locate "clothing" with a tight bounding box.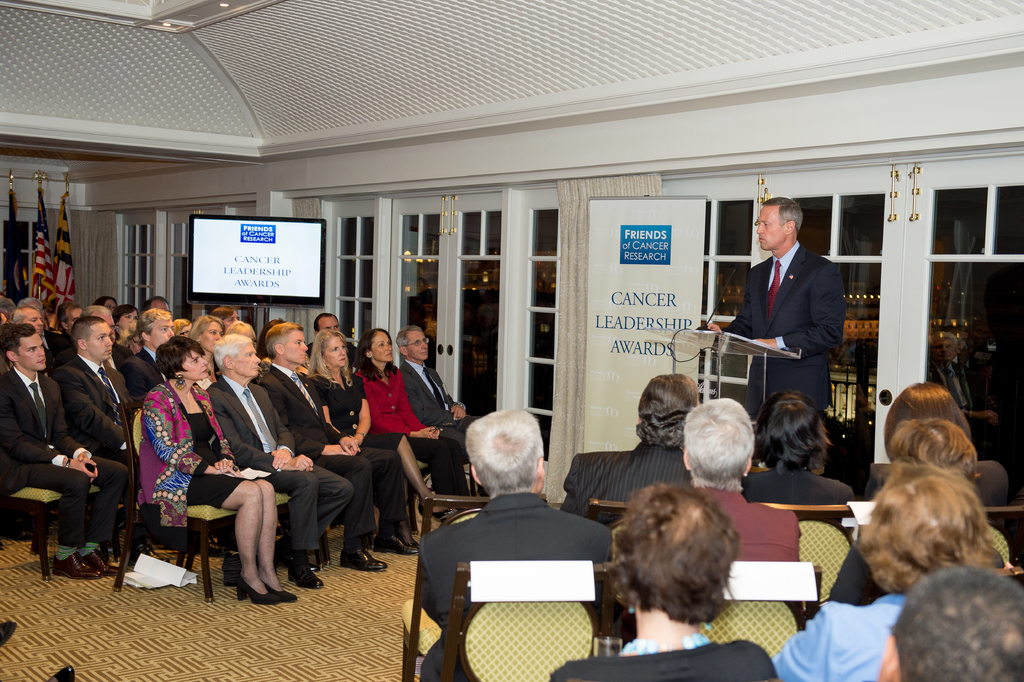
56, 351, 140, 463.
